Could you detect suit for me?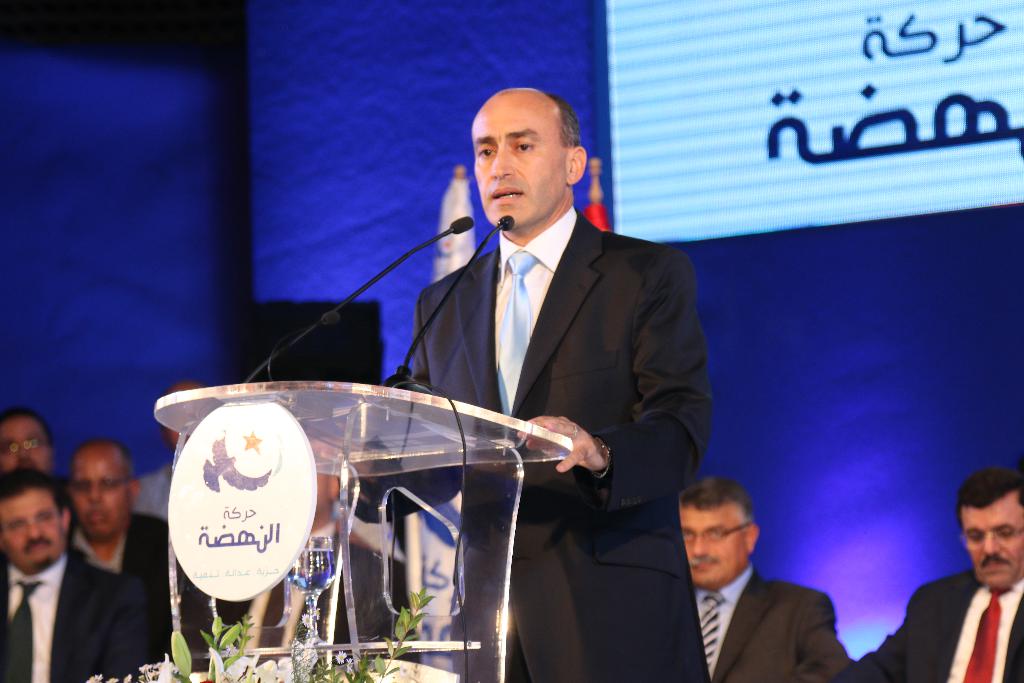
Detection result: 408:99:708:654.
